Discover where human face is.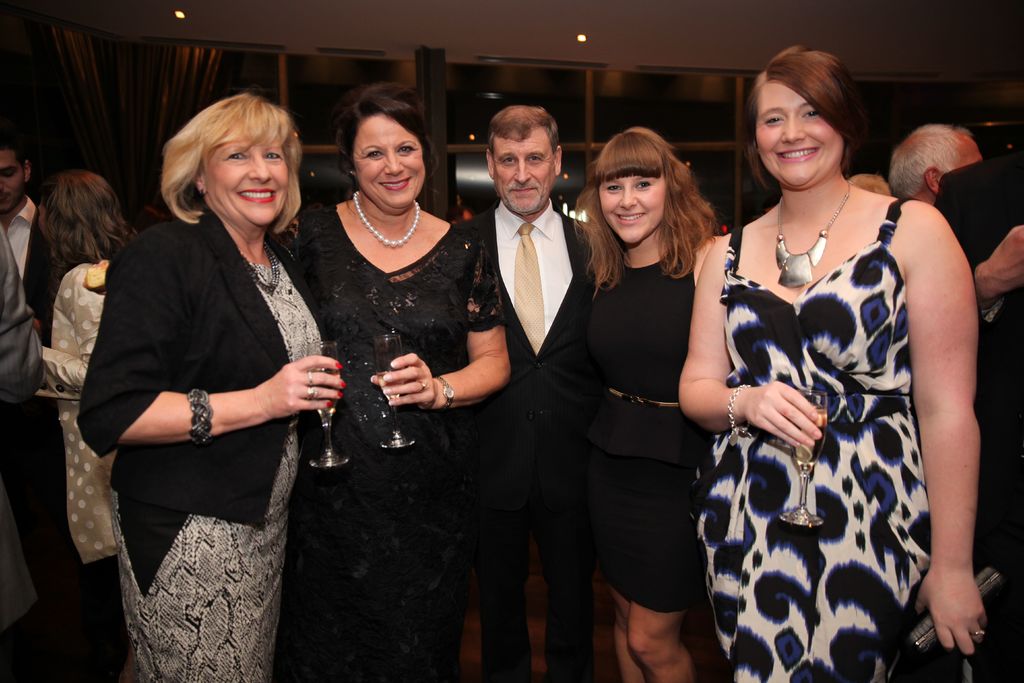
Discovered at l=752, t=78, r=842, b=192.
